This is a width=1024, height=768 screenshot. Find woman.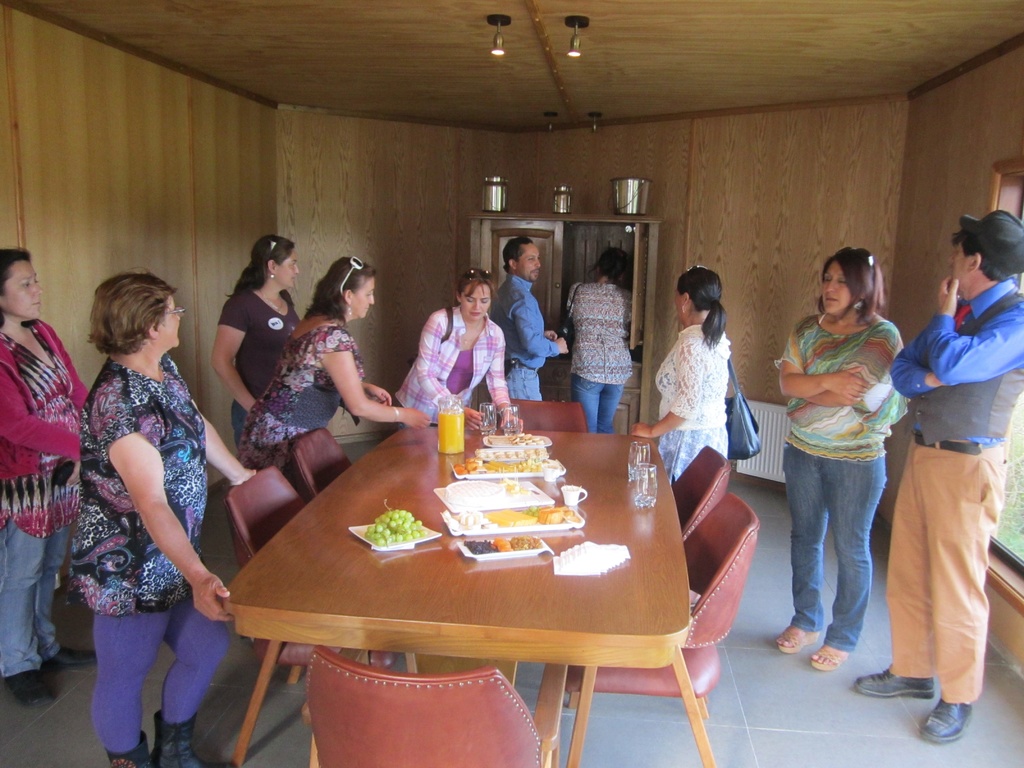
Bounding box: pyautogui.locateOnScreen(0, 249, 100, 708).
